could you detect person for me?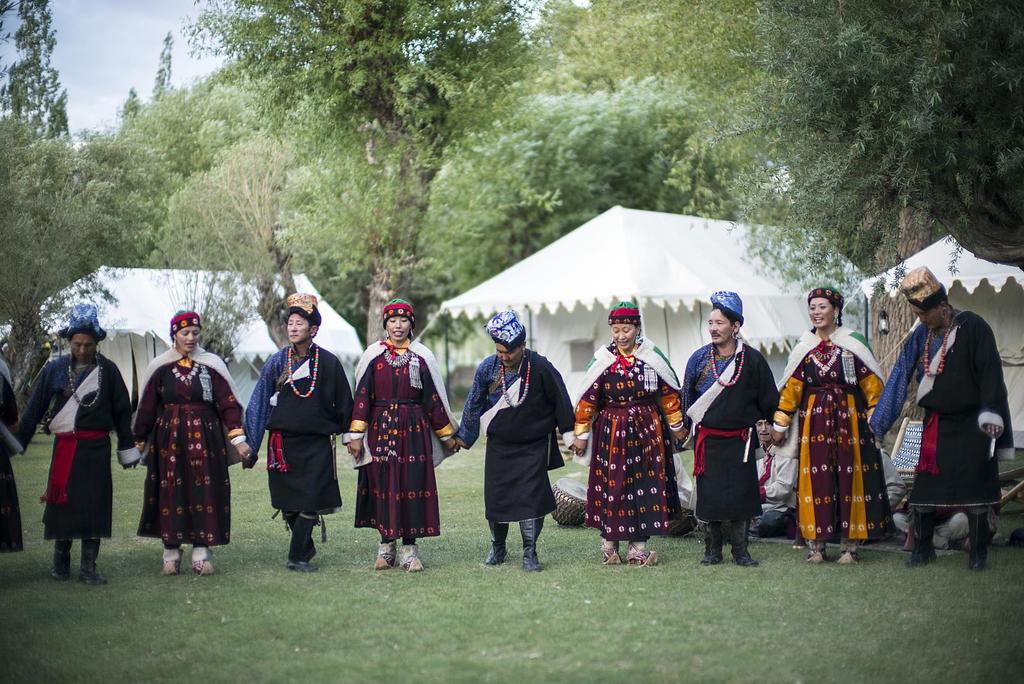
Detection result: 678 289 780 567.
